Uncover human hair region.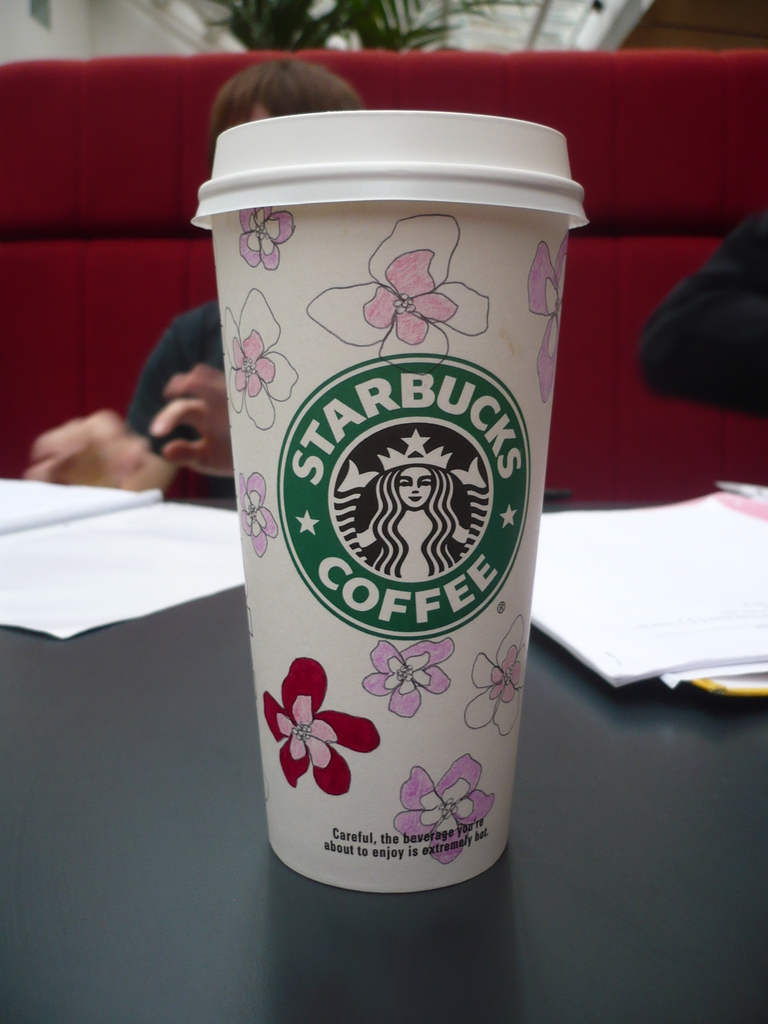
Uncovered: l=210, t=58, r=348, b=128.
